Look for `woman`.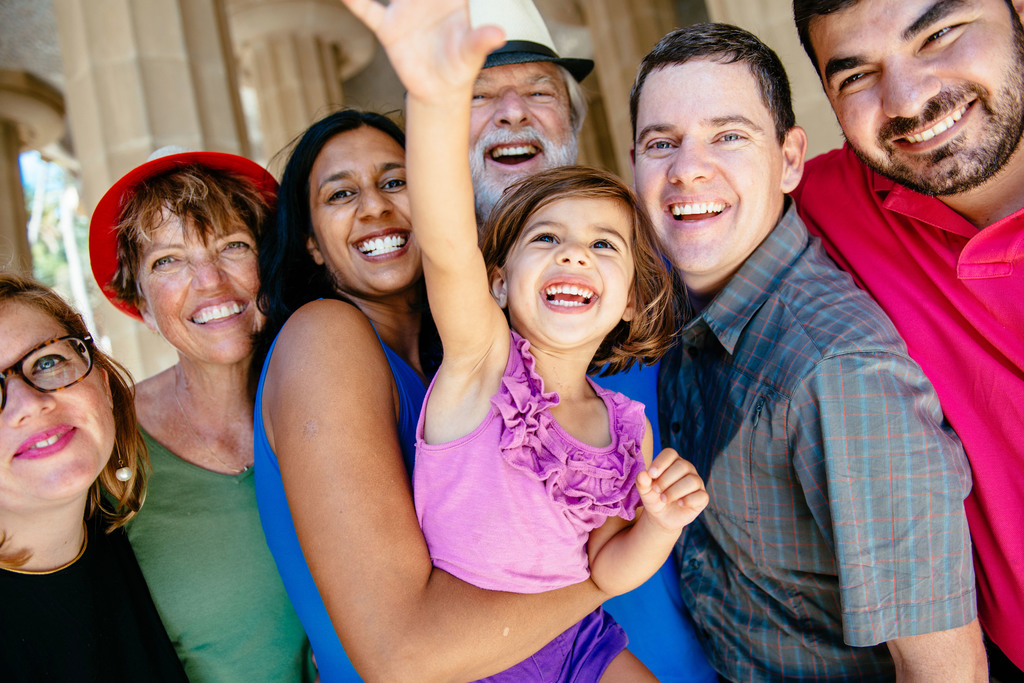
Found: Rect(254, 104, 716, 682).
